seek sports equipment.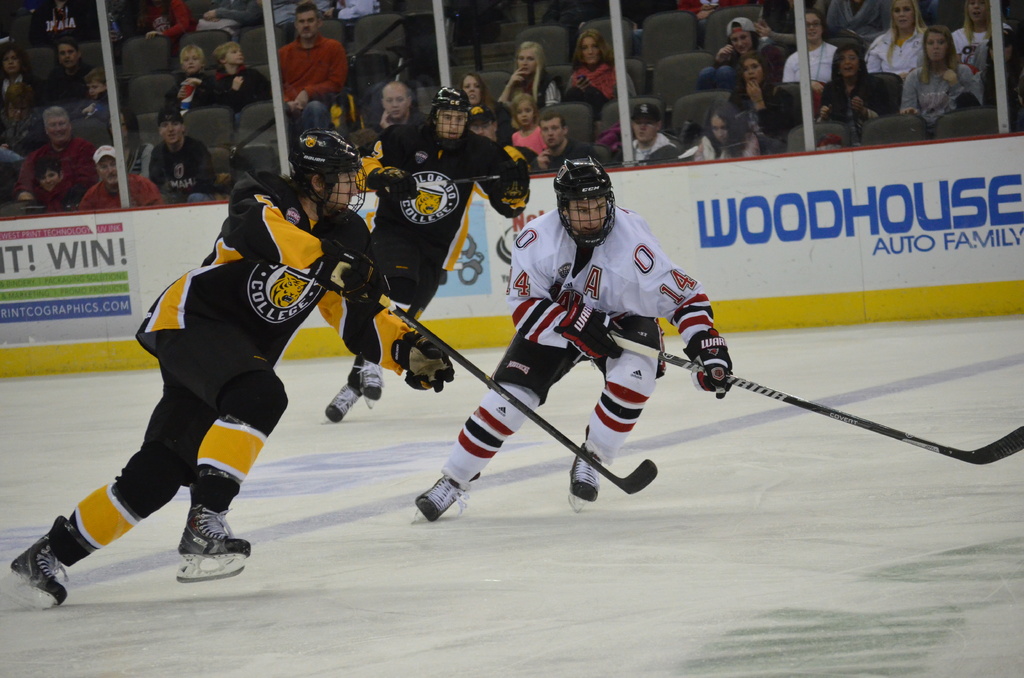
563:425:605:512.
